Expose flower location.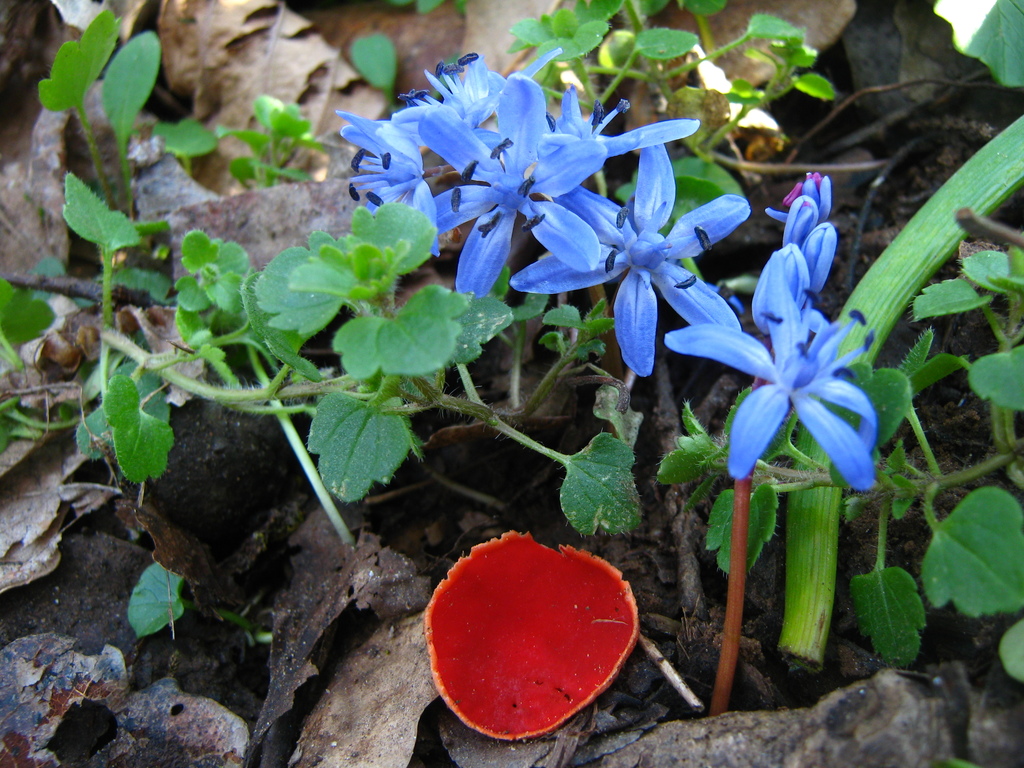
Exposed at region(801, 221, 834, 294).
